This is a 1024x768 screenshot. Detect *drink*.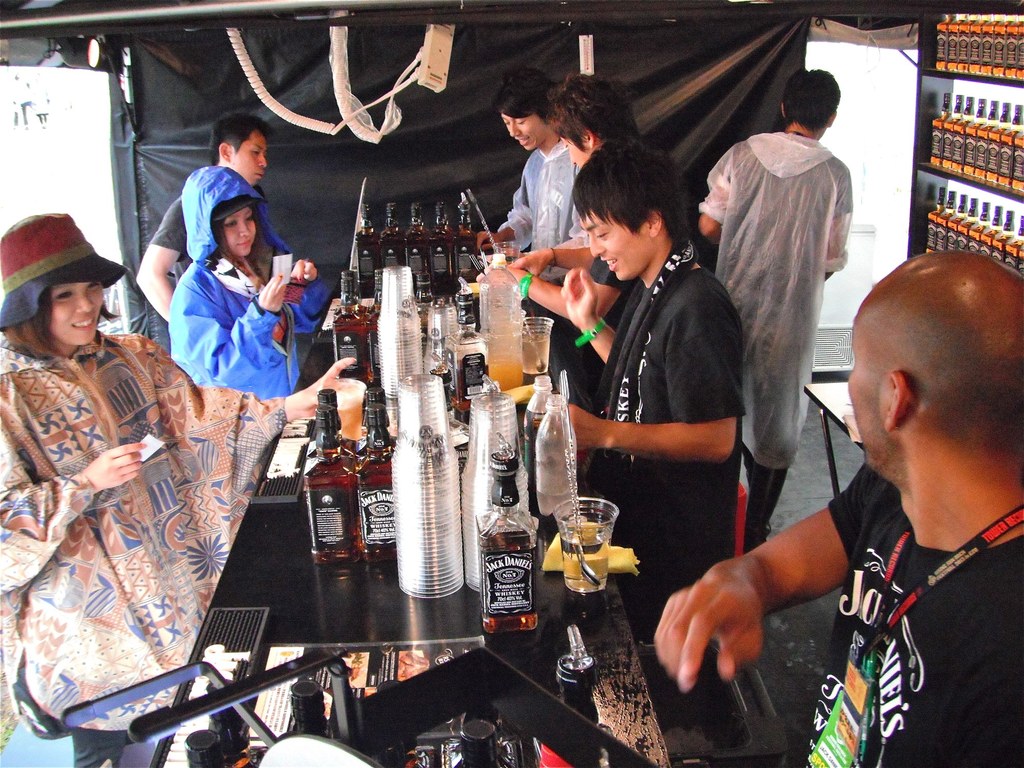
detection(520, 328, 548, 374).
